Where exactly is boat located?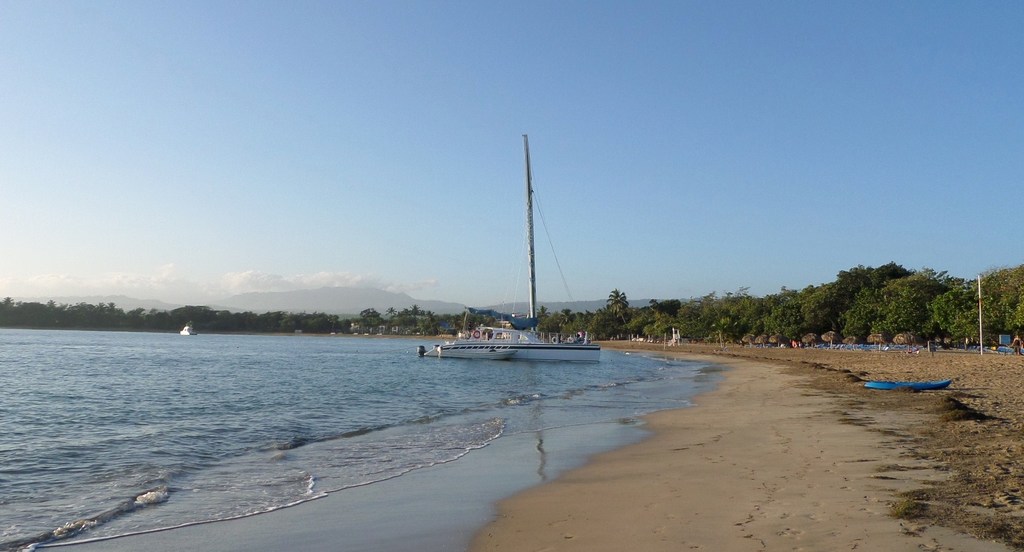
Its bounding box is {"x1": 865, "y1": 375, "x2": 951, "y2": 391}.
